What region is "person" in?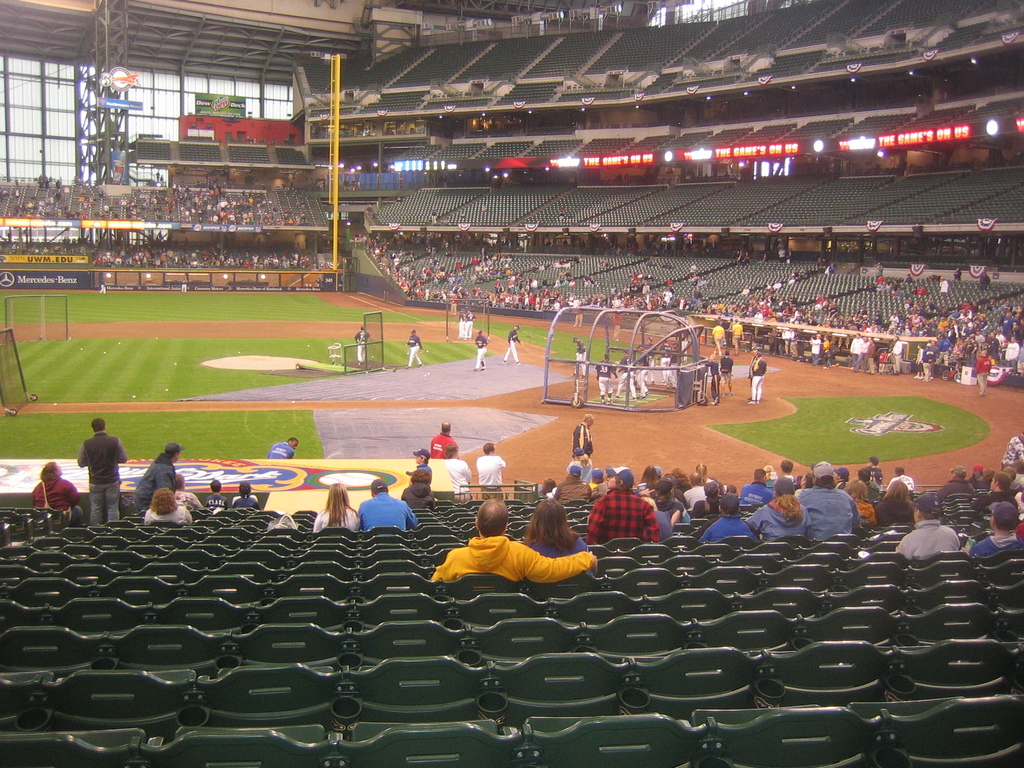
(426,503,599,580).
